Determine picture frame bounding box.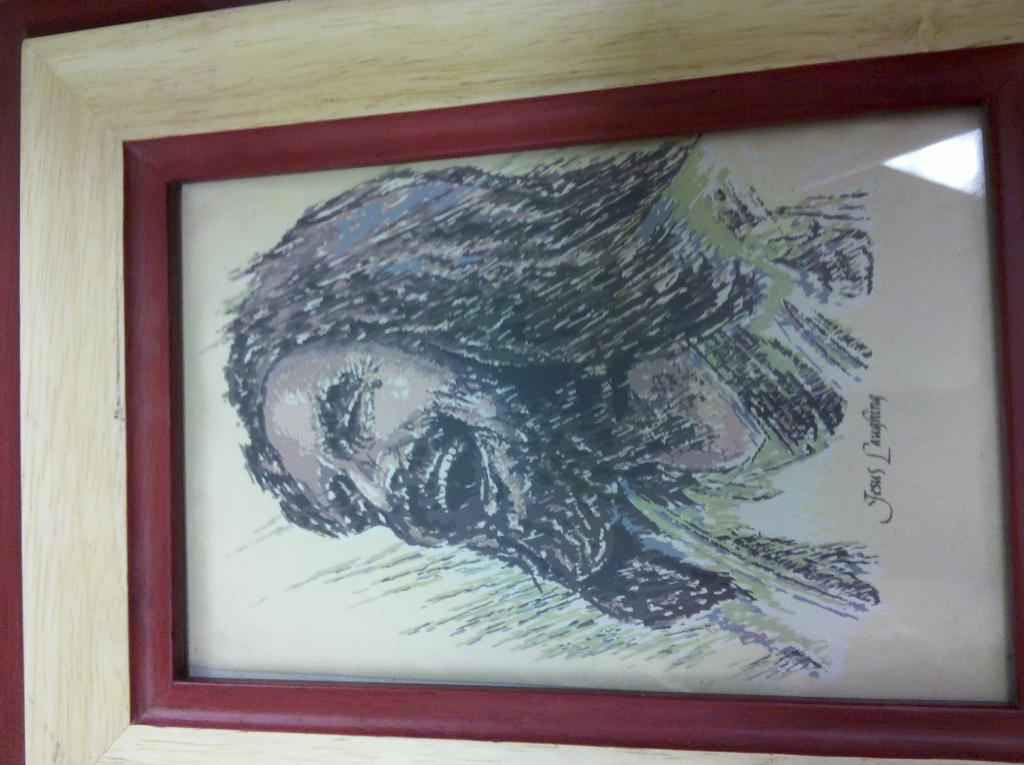
Determined: {"x1": 64, "y1": 88, "x2": 1006, "y2": 727}.
